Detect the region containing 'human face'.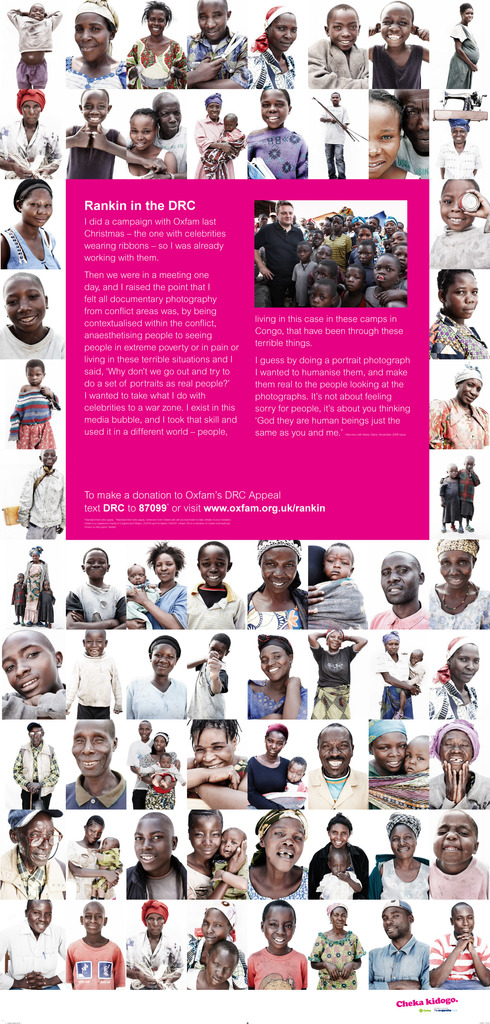
left=451, top=464, right=454, bottom=478.
